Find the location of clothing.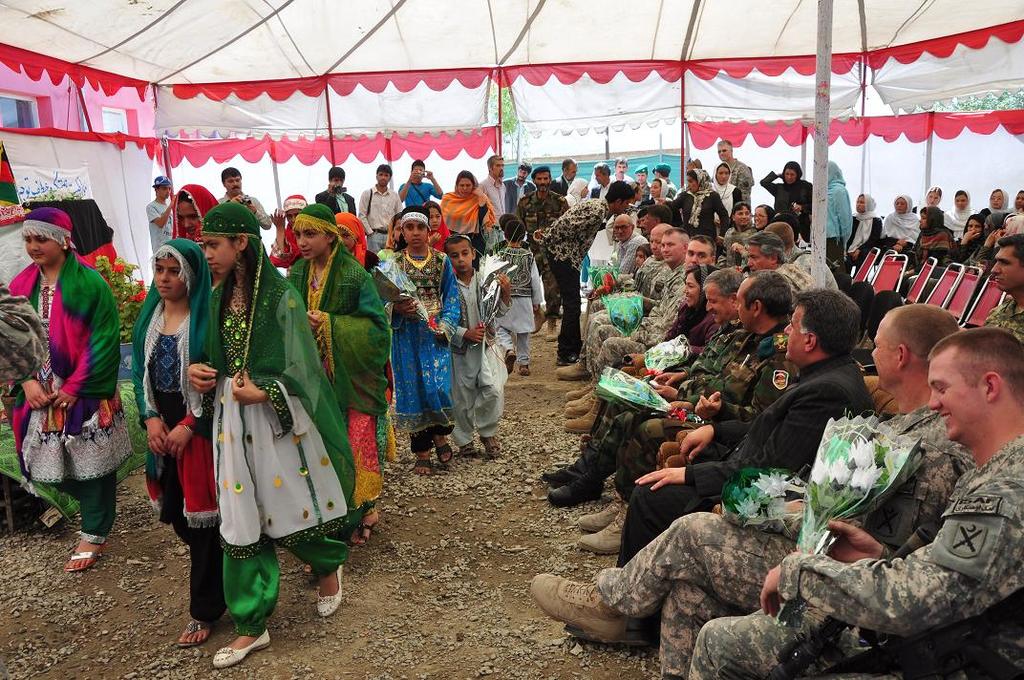
Location: BBox(476, 174, 505, 249).
